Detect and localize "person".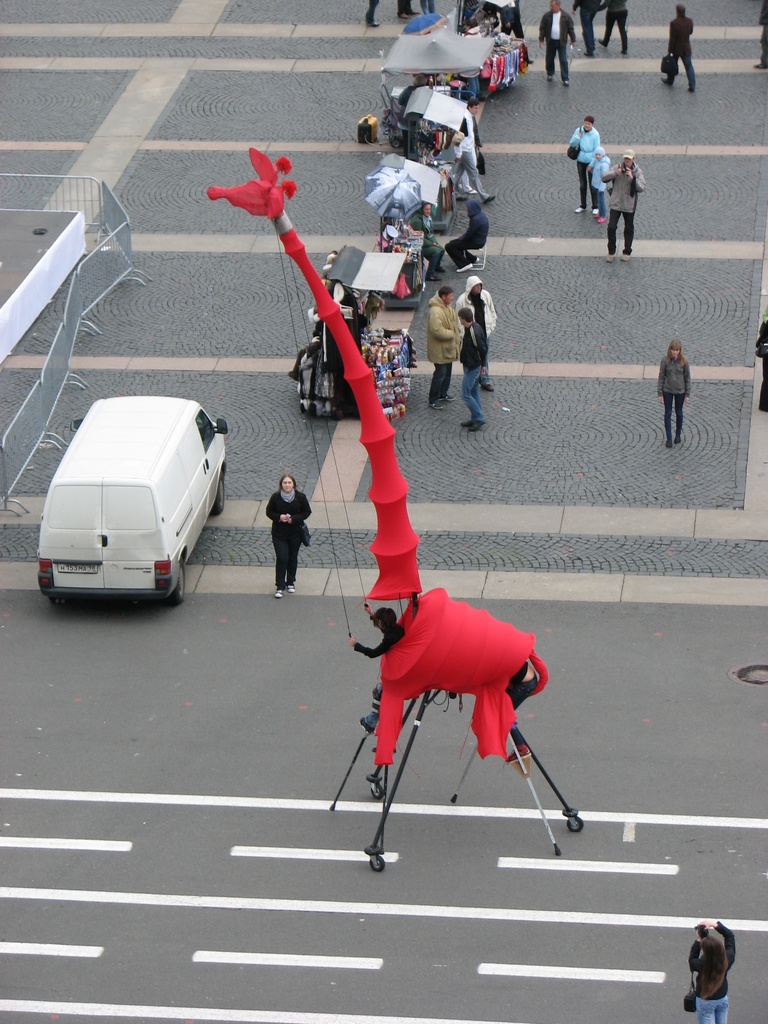
Localized at 413:200:454:278.
